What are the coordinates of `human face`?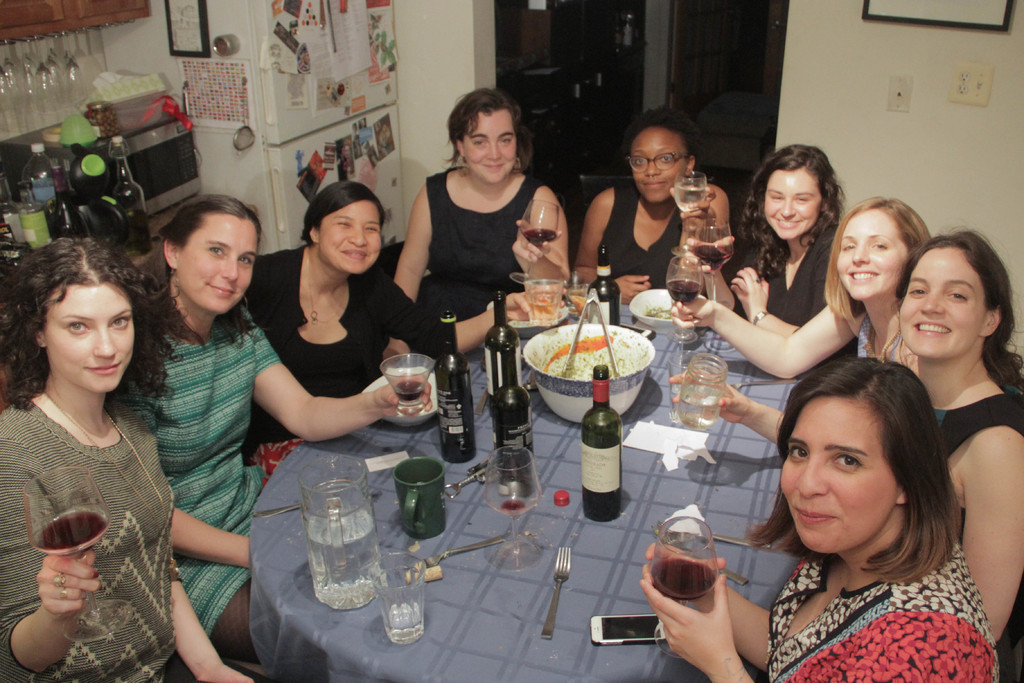
rect(901, 247, 981, 361).
